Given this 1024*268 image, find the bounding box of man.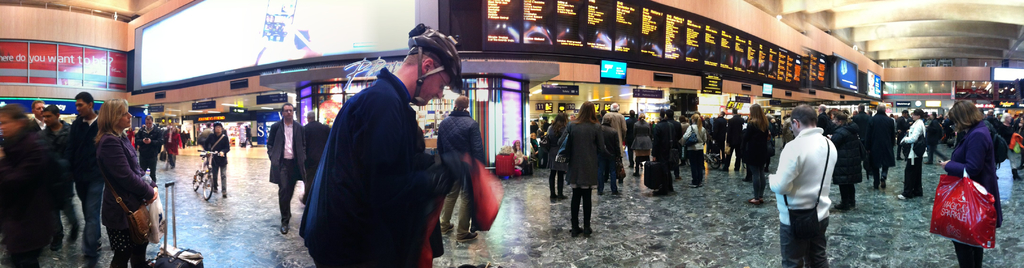
pyautogui.locateOnScreen(138, 117, 162, 195).
